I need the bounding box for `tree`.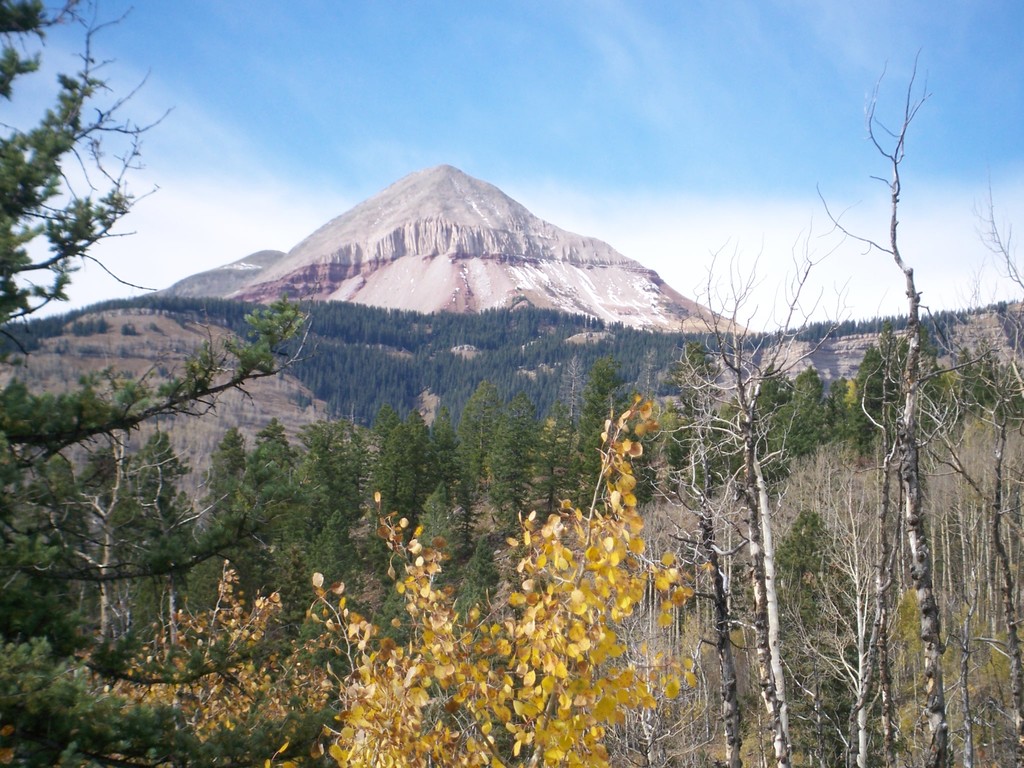
Here it is: <bbox>0, 0, 342, 767</bbox>.
